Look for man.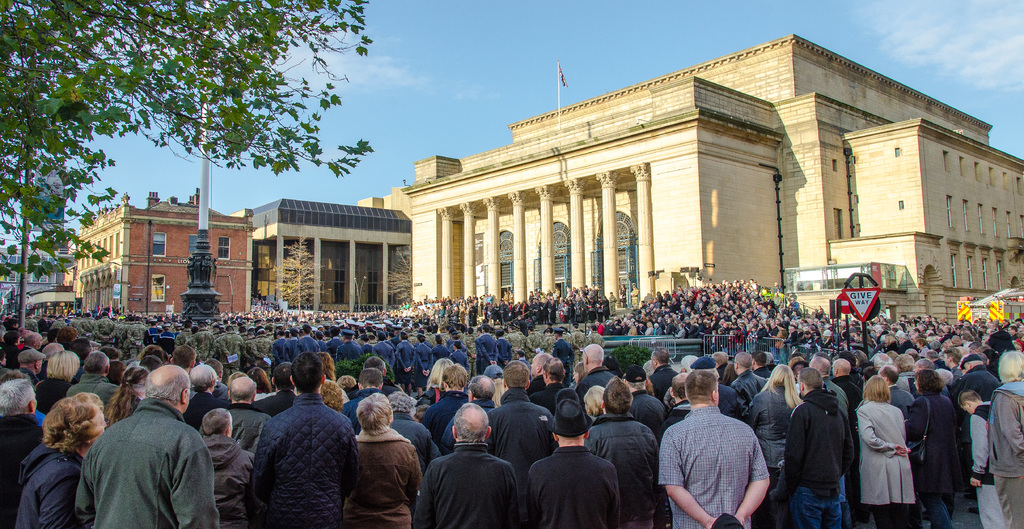
Found: region(0, 369, 43, 500).
